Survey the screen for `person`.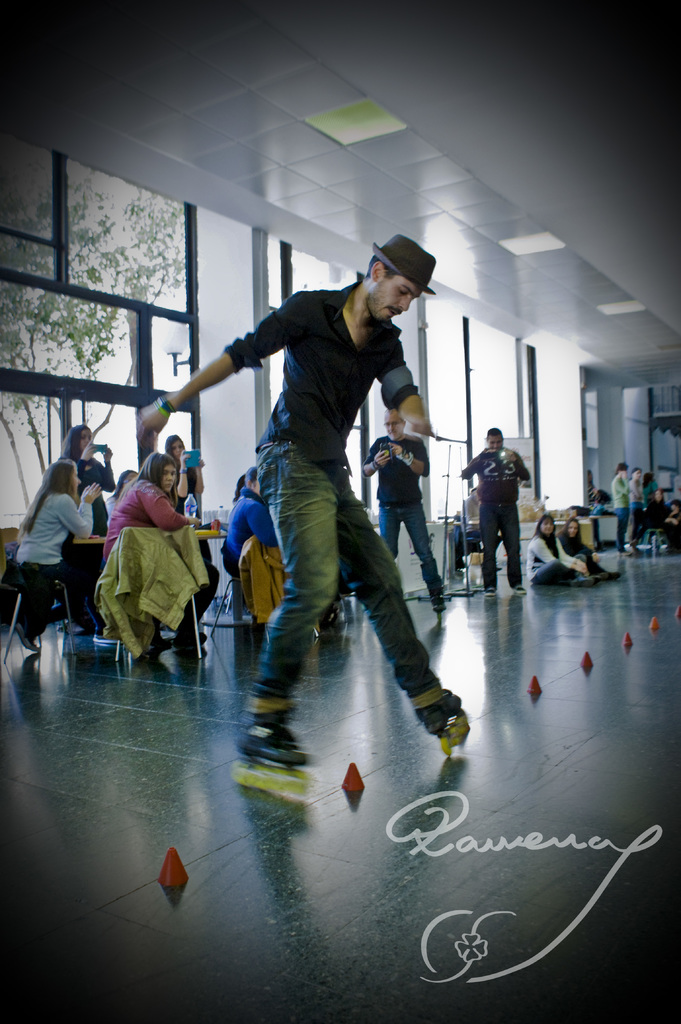
Survey found: Rect(123, 230, 462, 781).
